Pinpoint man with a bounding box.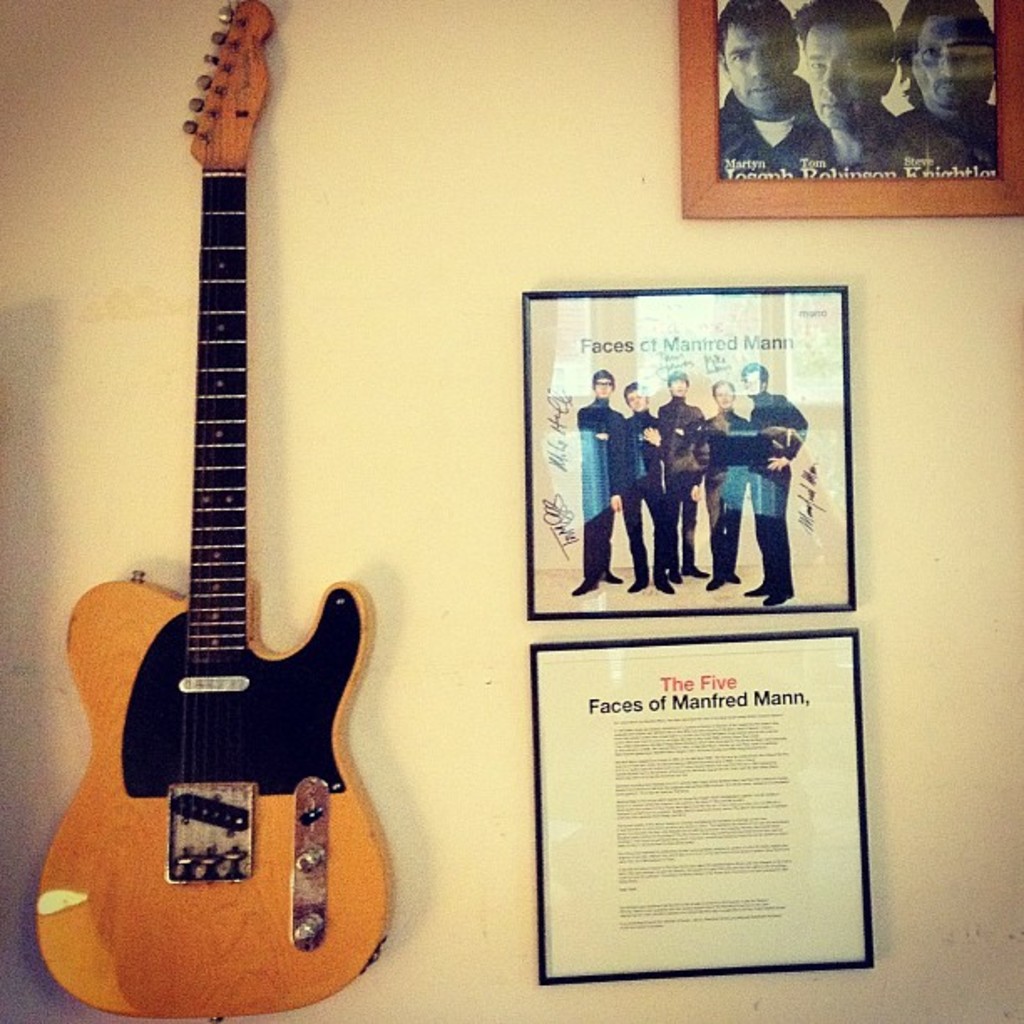
[714, 0, 862, 192].
